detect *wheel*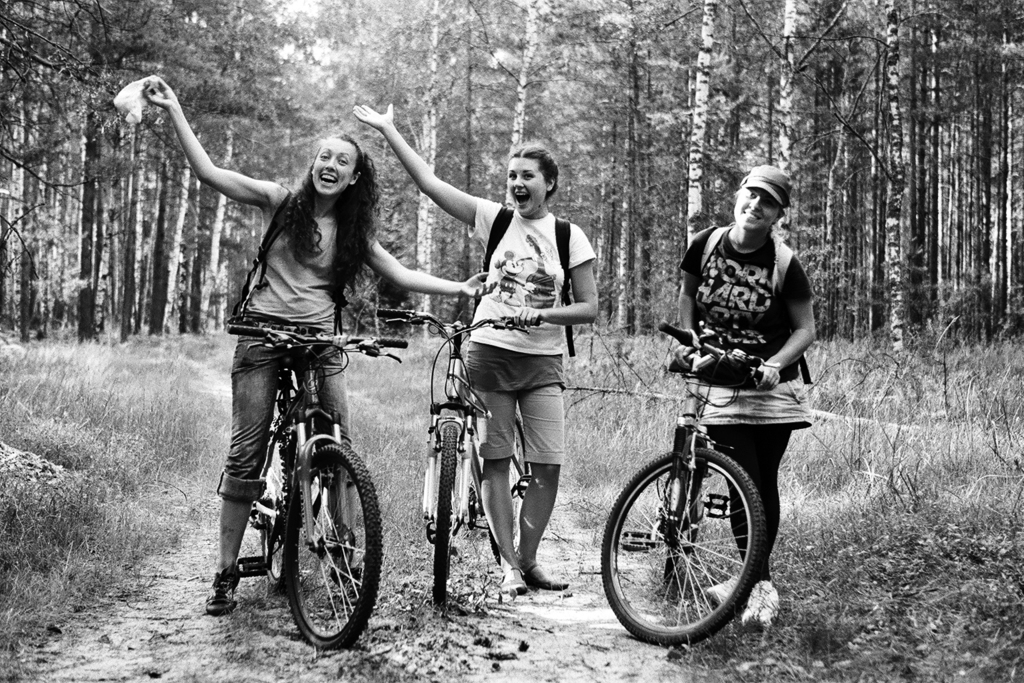
box(666, 552, 681, 582)
